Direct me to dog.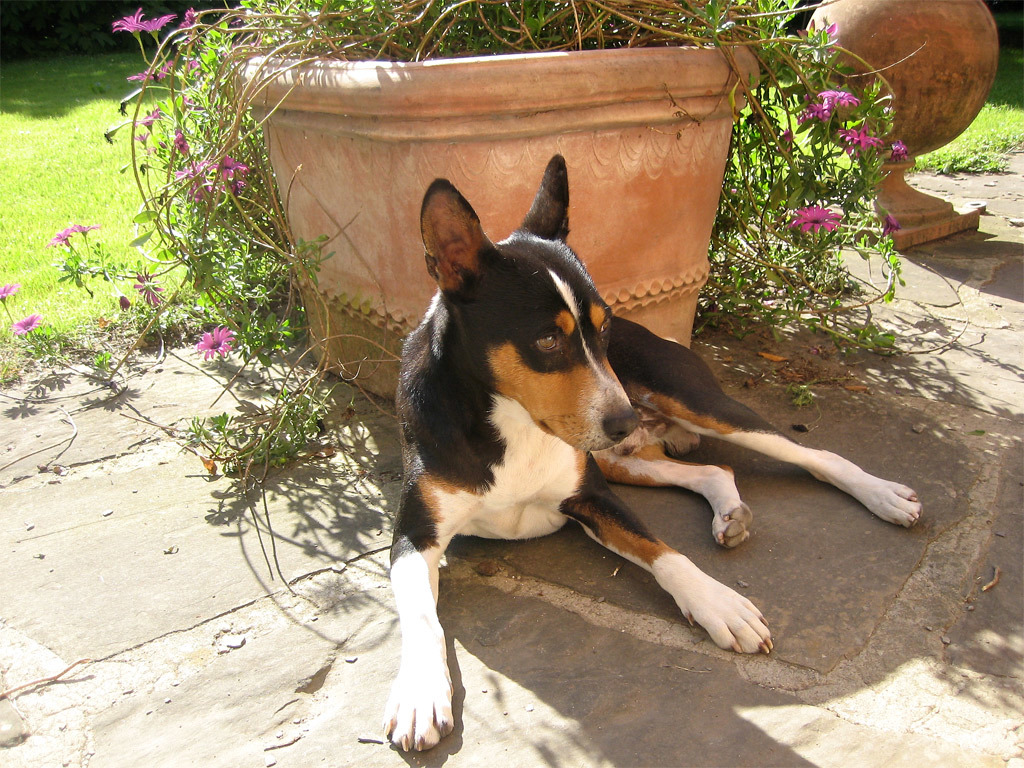
Direction: box(377, 151, 924, 756).
